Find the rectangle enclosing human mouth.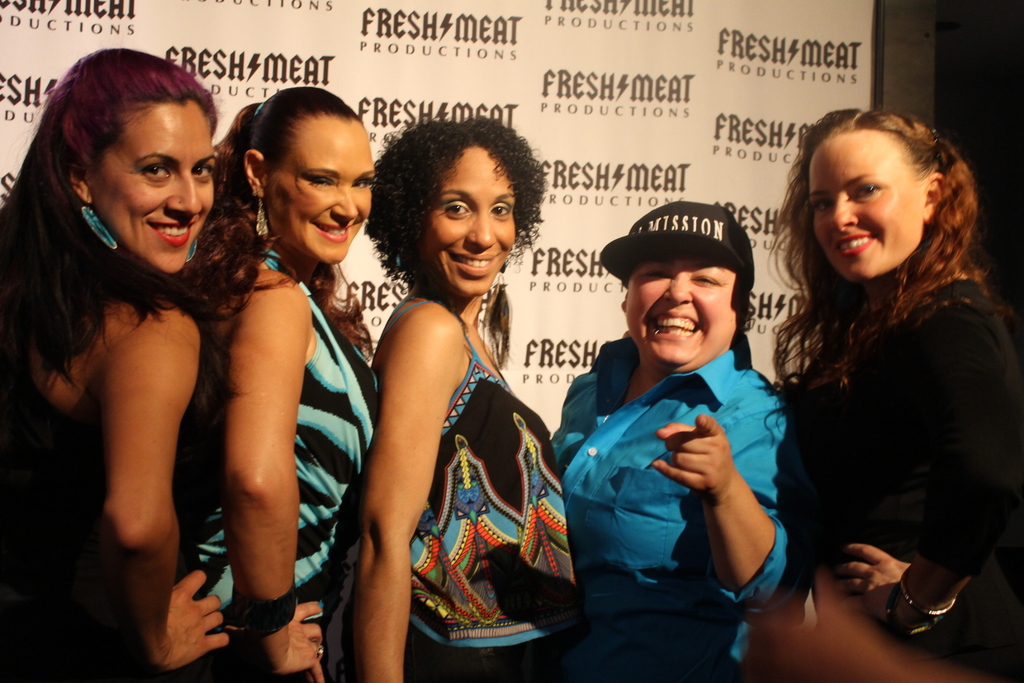
detection(441, 252, 500, 281).
